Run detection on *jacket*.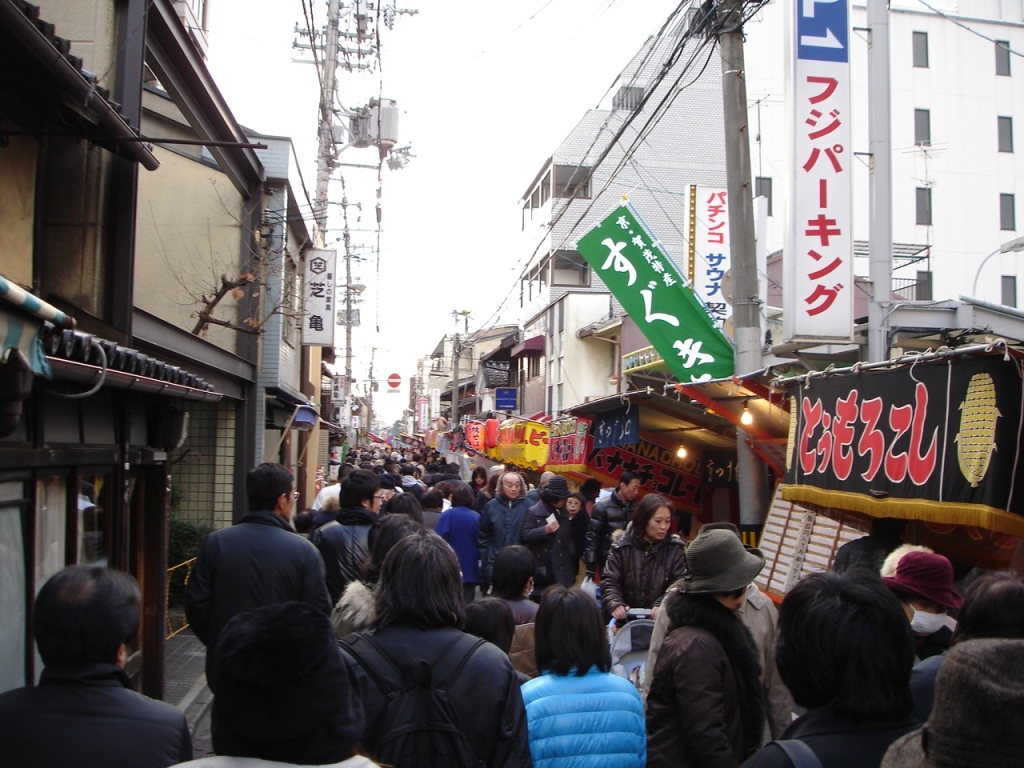
Result: (482, 491, 536, 575).
